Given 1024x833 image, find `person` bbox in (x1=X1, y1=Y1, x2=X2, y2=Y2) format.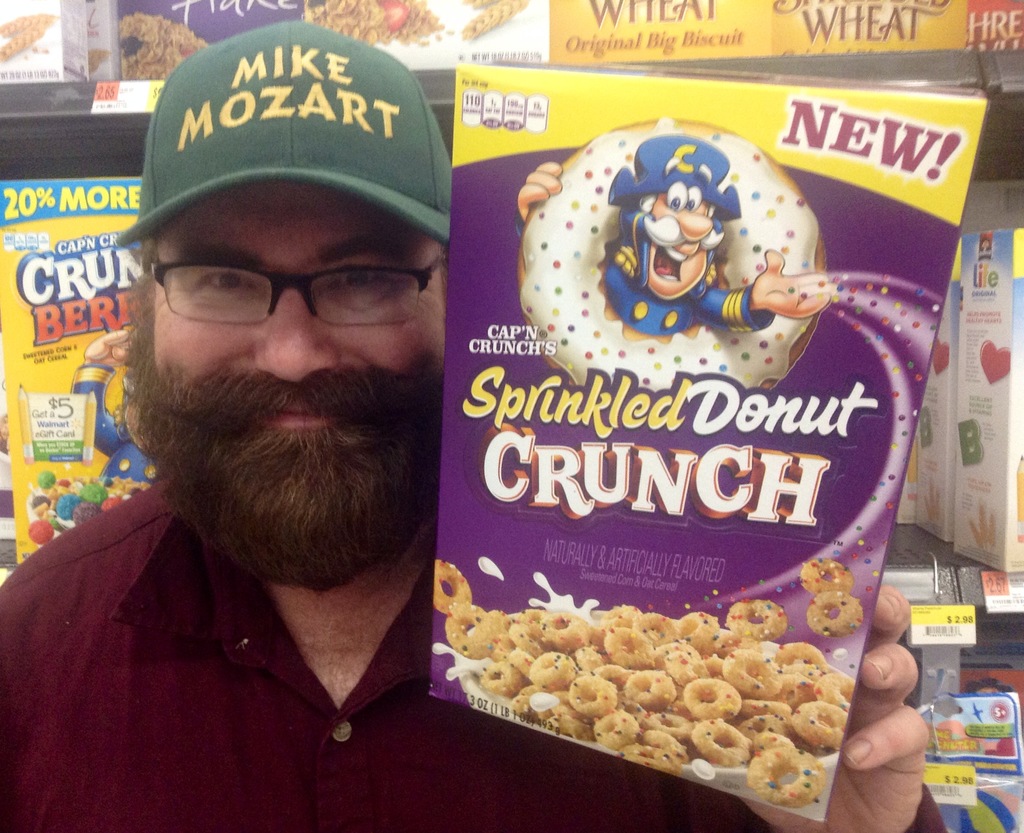
(x1=511, y1=134, x2=838, y2=336).
